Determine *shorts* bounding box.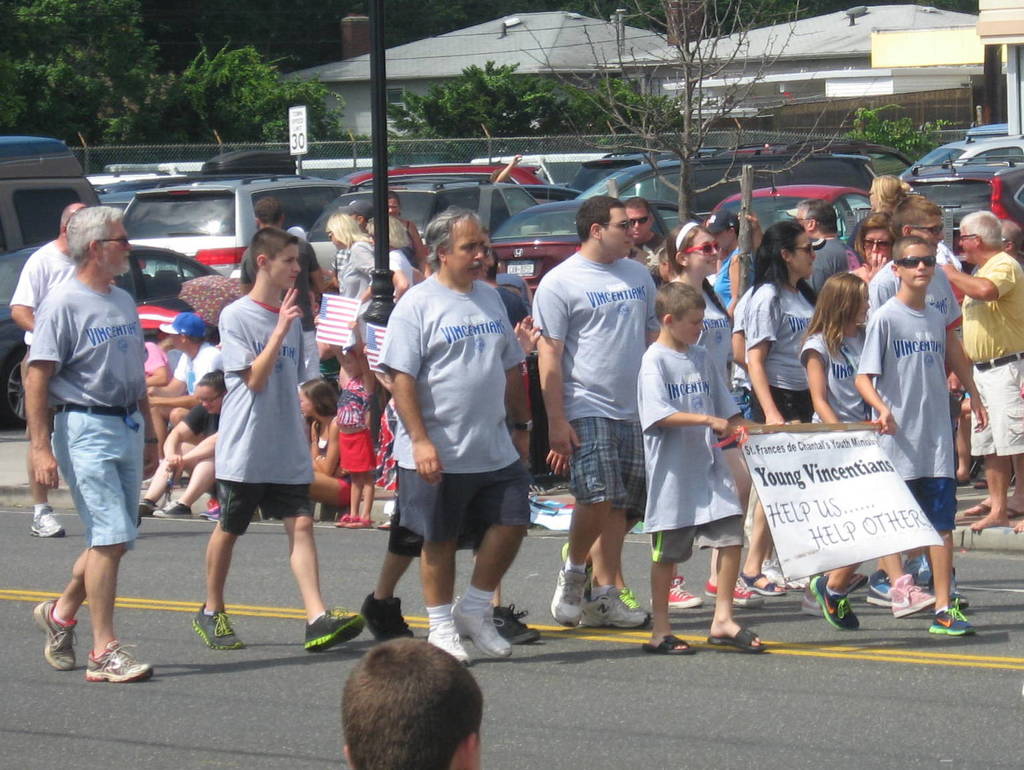
Determined: (570, 418, 643, 519).
